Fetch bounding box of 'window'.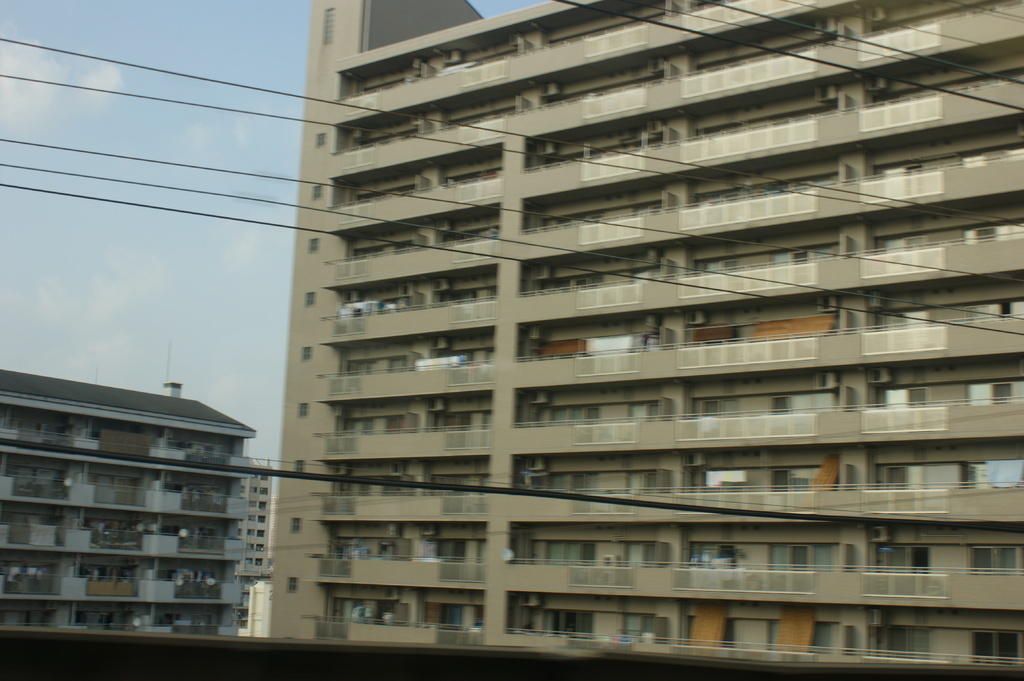
Bbox: [971, 631, 993, 661].
